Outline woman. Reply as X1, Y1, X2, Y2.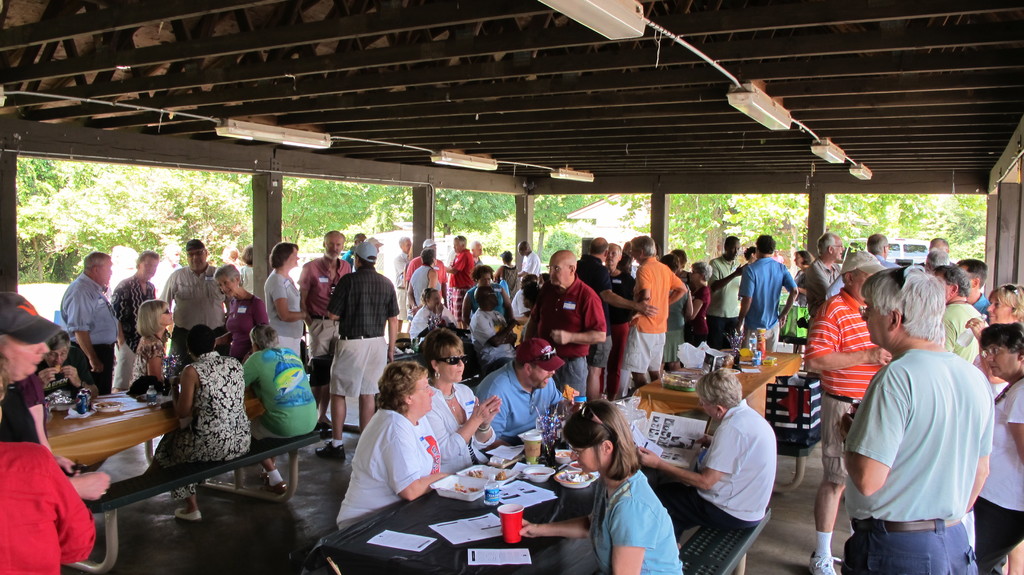
239, 317, 314, 501.
